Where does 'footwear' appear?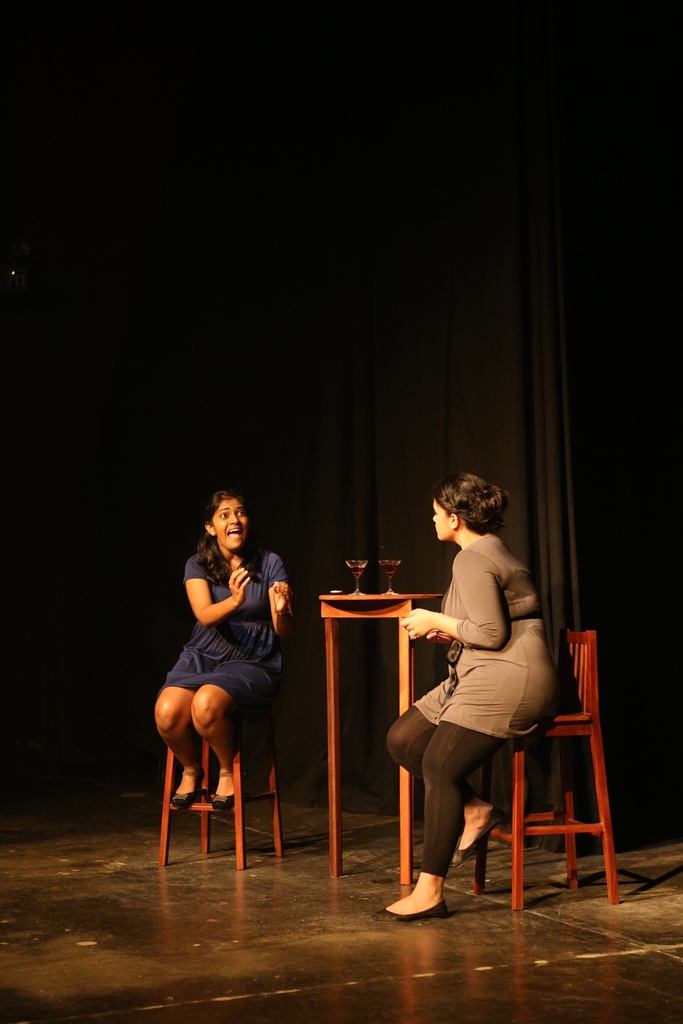
Appears at x1=214 y1=769 x2=237 y2=807.
